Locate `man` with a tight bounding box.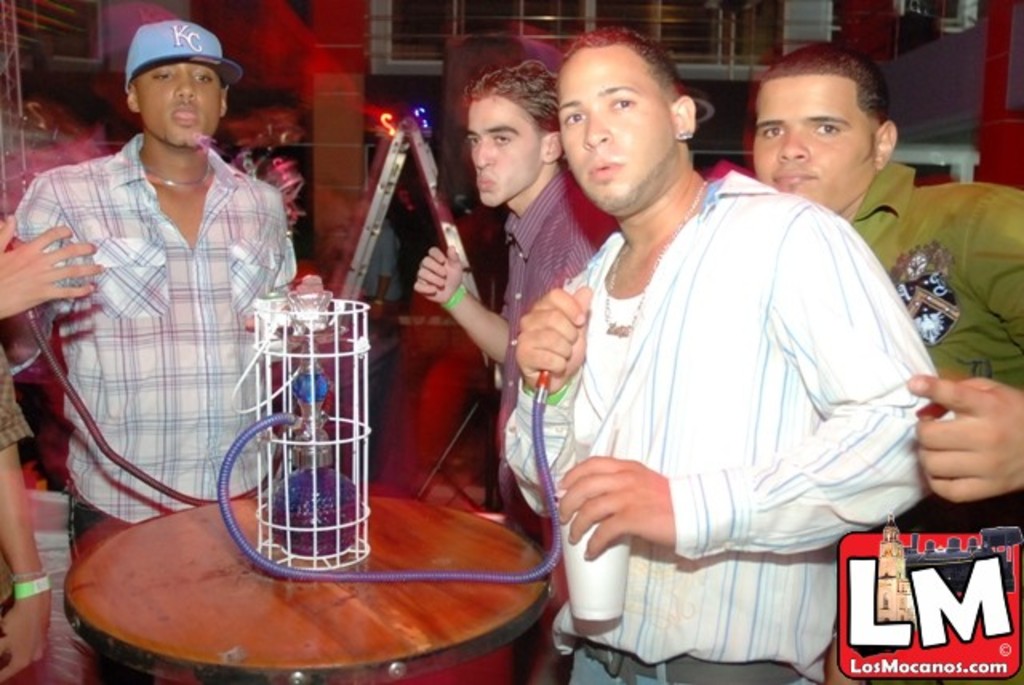
(left=749, top=38, right=1022, bottom=549).
